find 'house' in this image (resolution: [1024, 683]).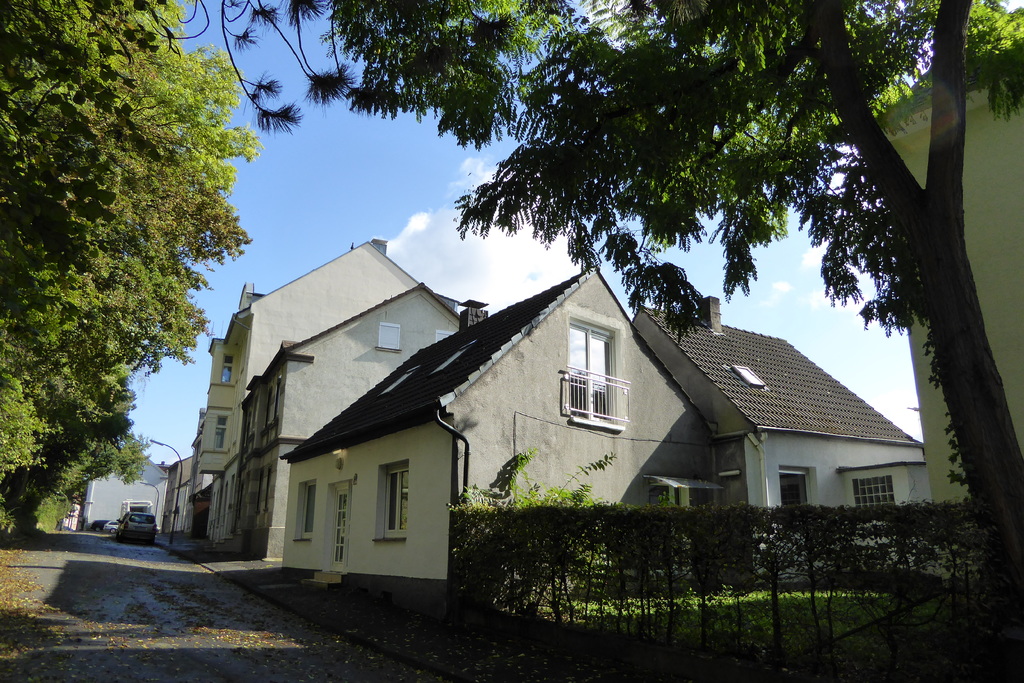
<region>274, 257, 720, 613</region>.
